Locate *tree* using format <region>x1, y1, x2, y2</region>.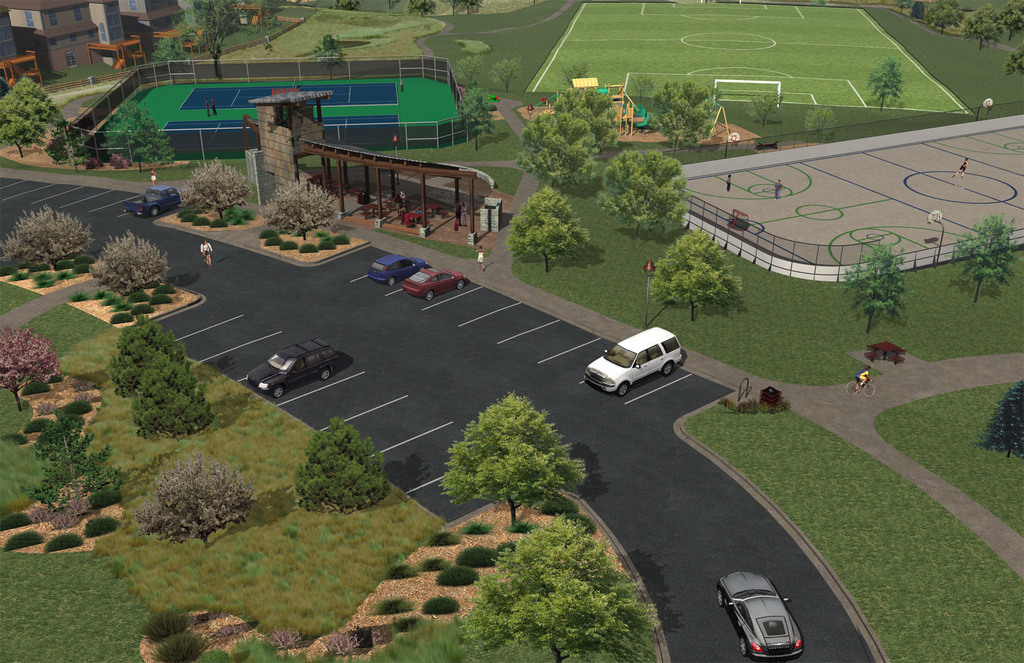
<region>593, 150, 692, 233</region>.
